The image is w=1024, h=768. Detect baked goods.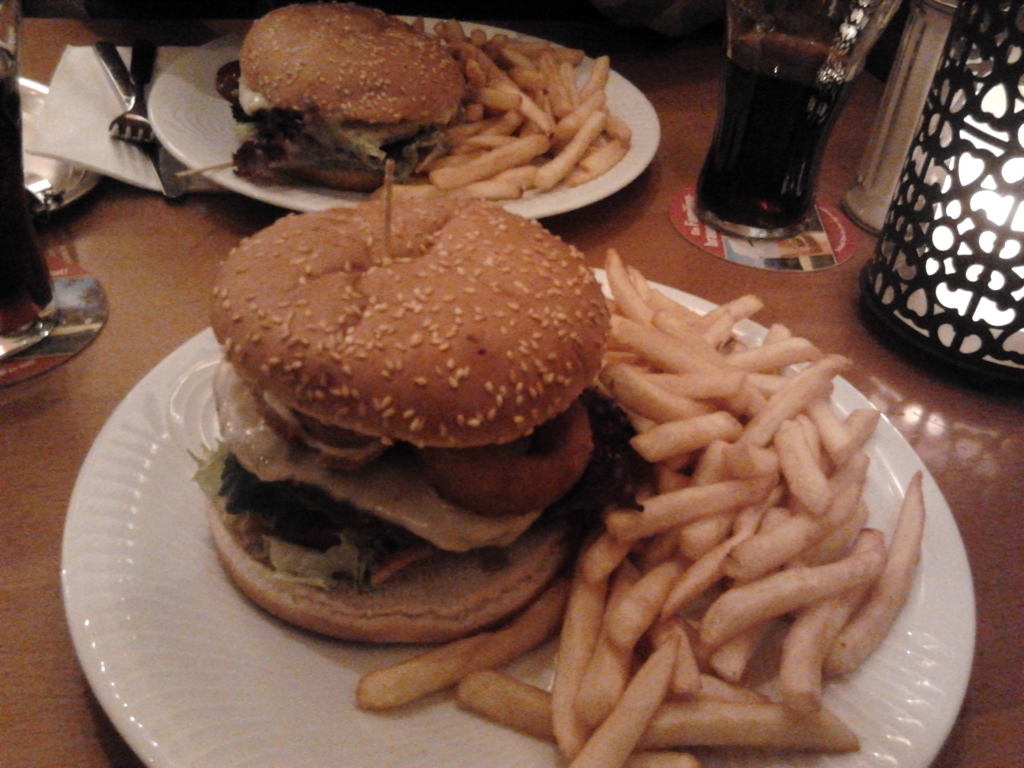
Detection: Rect(227, 0, 460, 188).
